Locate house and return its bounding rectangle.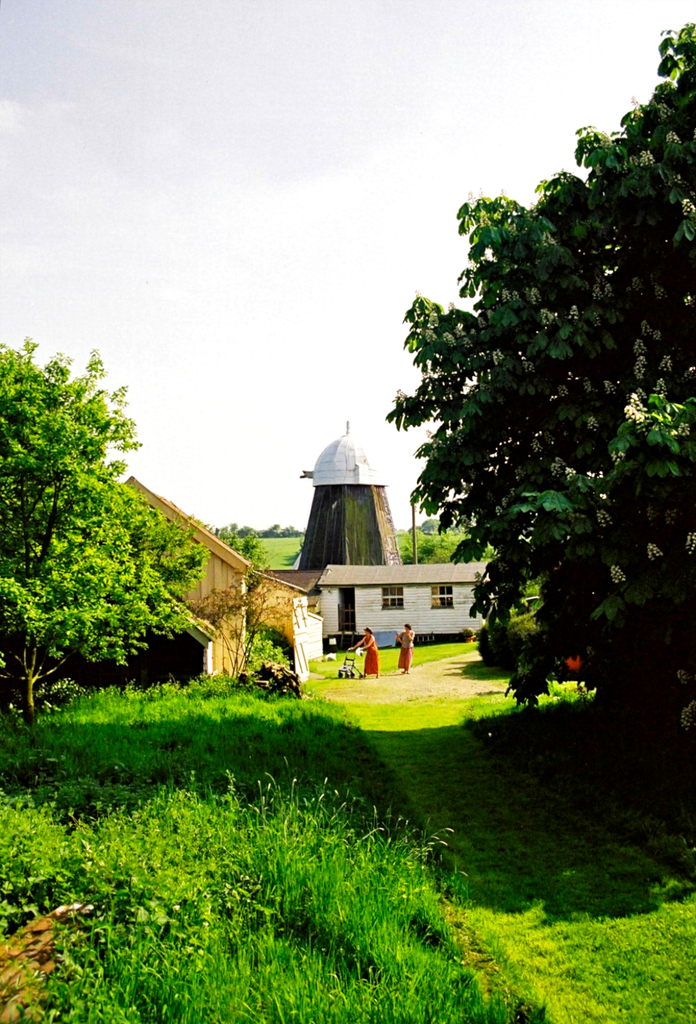
rect(111, 472, 251, 685).
